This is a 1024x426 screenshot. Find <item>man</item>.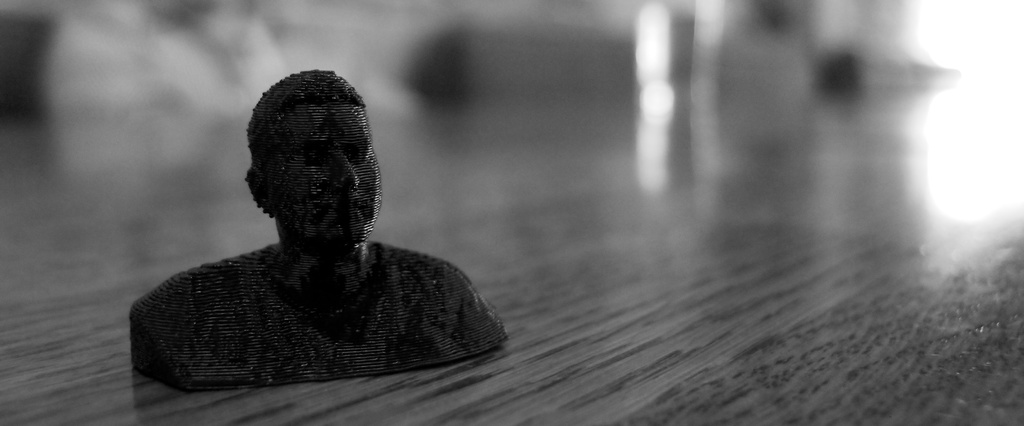
Bounding box: x1=122, y1=64, x2=509, y2=391.
